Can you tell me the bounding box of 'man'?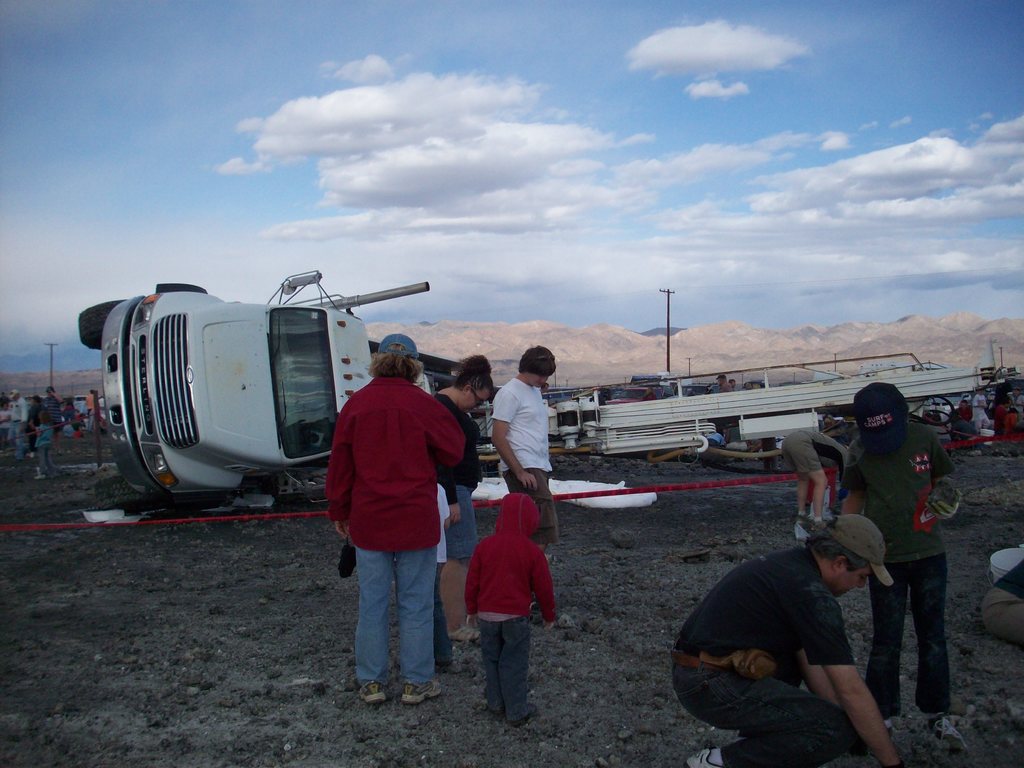
rect(490, 344, 556, 554).
